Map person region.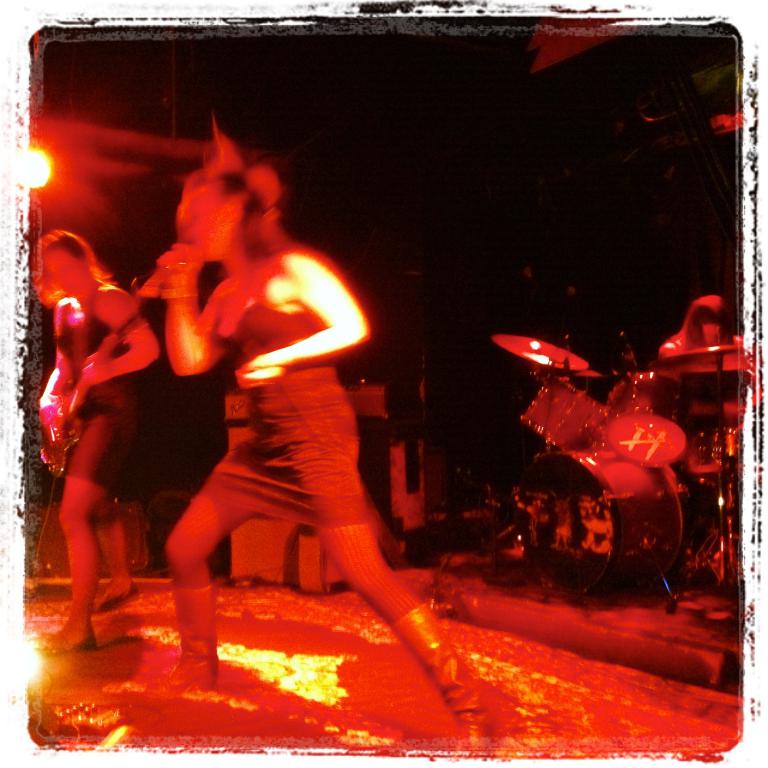
Mapped to (90,129,425,657).
